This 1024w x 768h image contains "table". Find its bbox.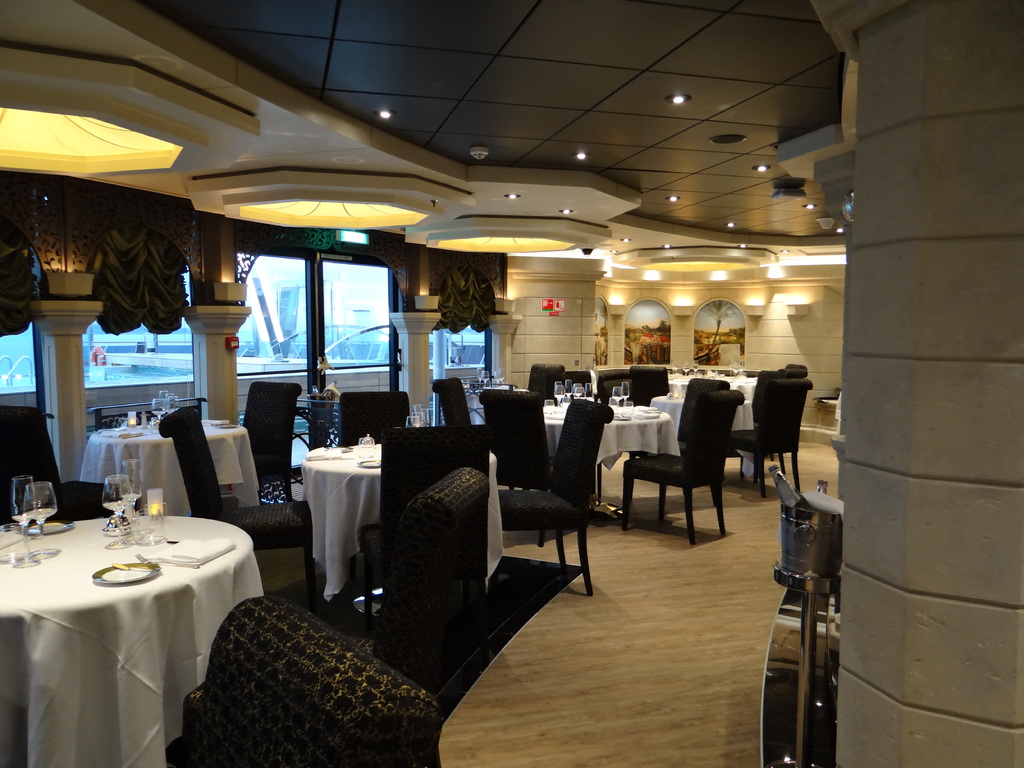
461,383,510,424.
